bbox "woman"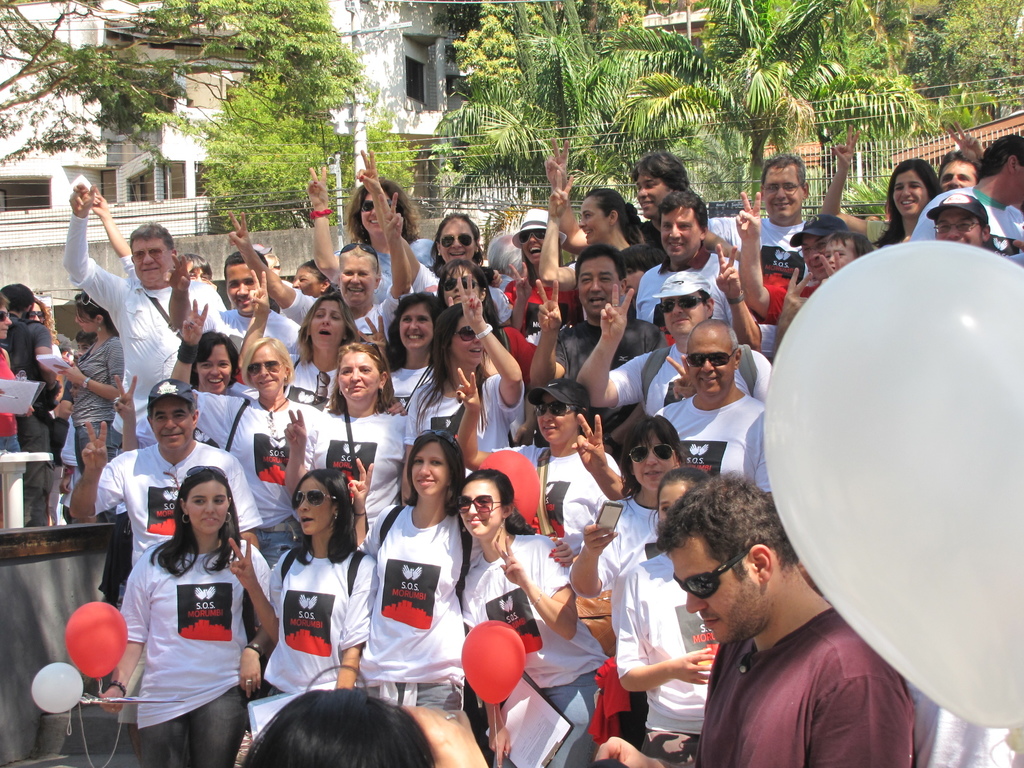
locate(0, 287, 23, 454)
